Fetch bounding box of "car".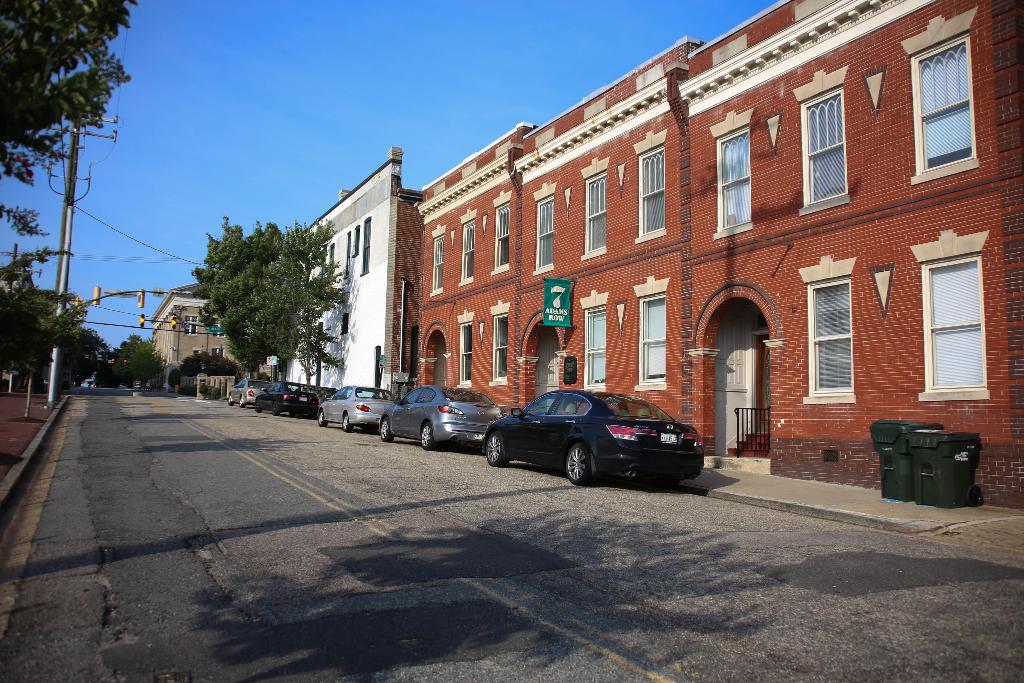
Bbox: crop(385, 386, 497, 447).
